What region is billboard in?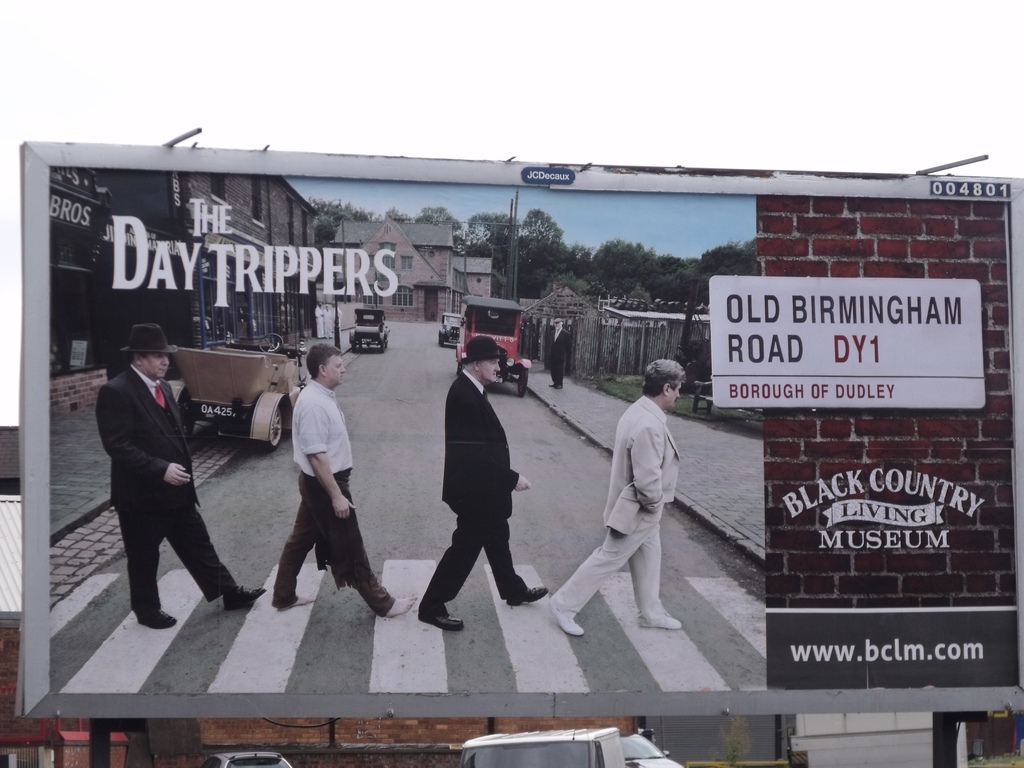
(714,277,988,404).
